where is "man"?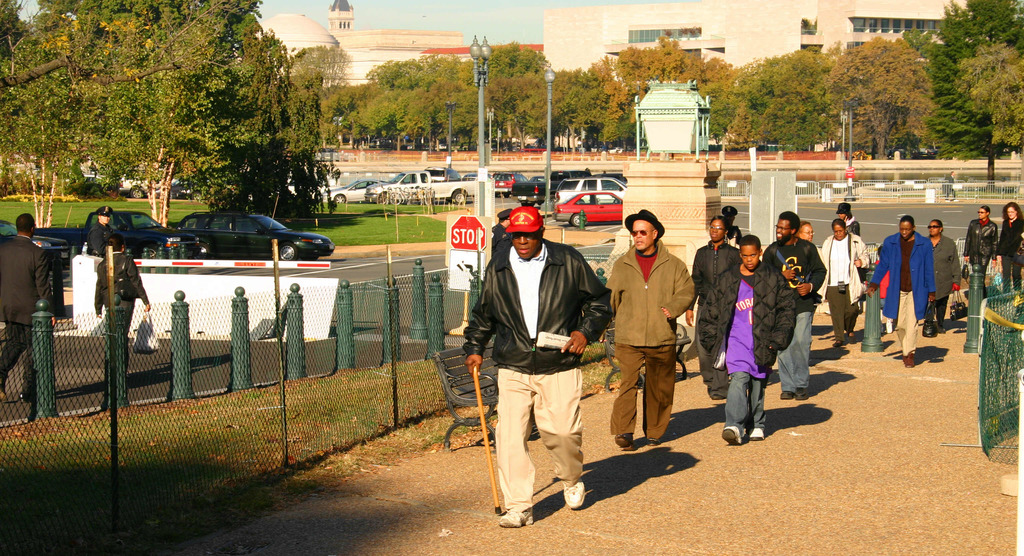
<box>864,220,936,370</box>.
